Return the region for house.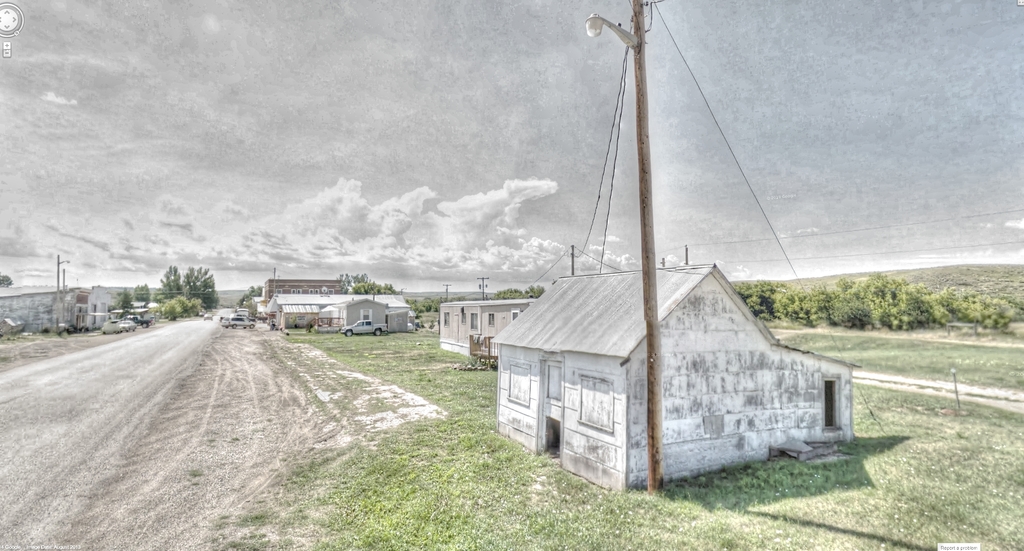
[left=492, top=261, right=866, bottom=495].
